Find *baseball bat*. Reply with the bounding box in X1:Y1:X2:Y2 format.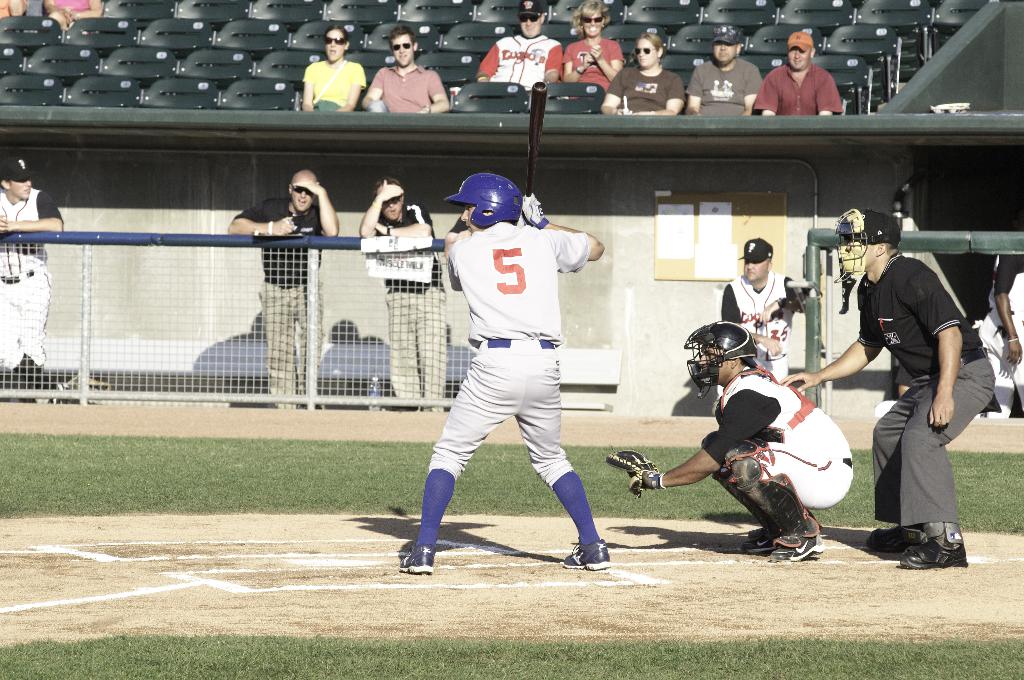
530:81:544:198.
